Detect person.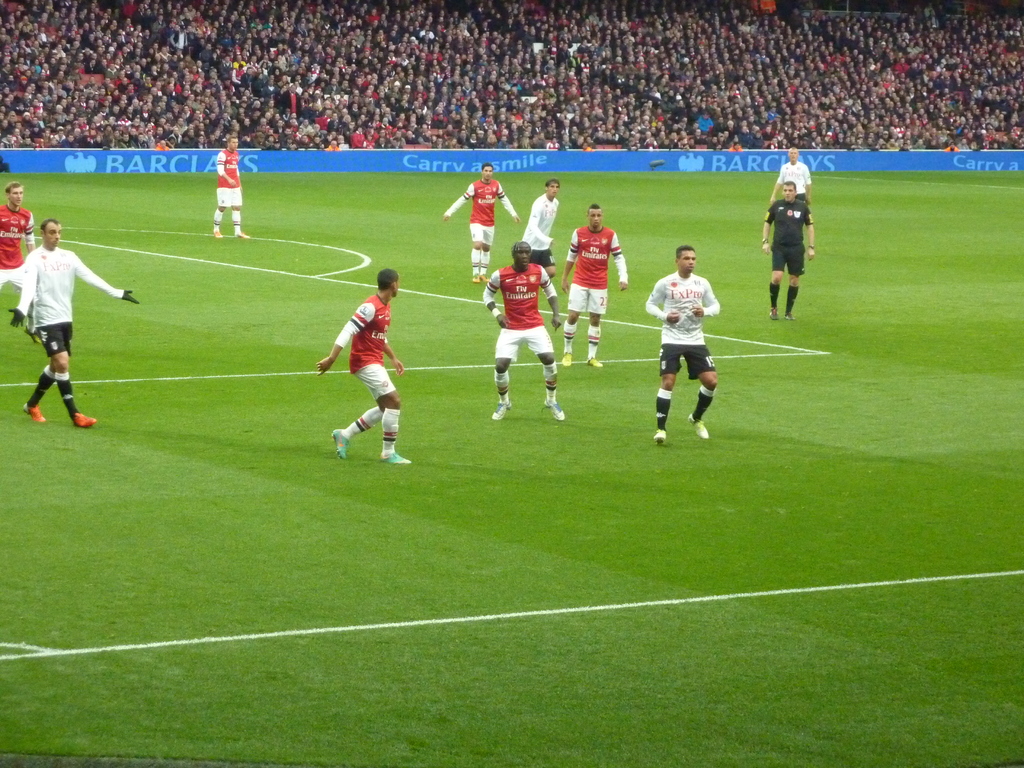
Detected at (312,263,412,464).
